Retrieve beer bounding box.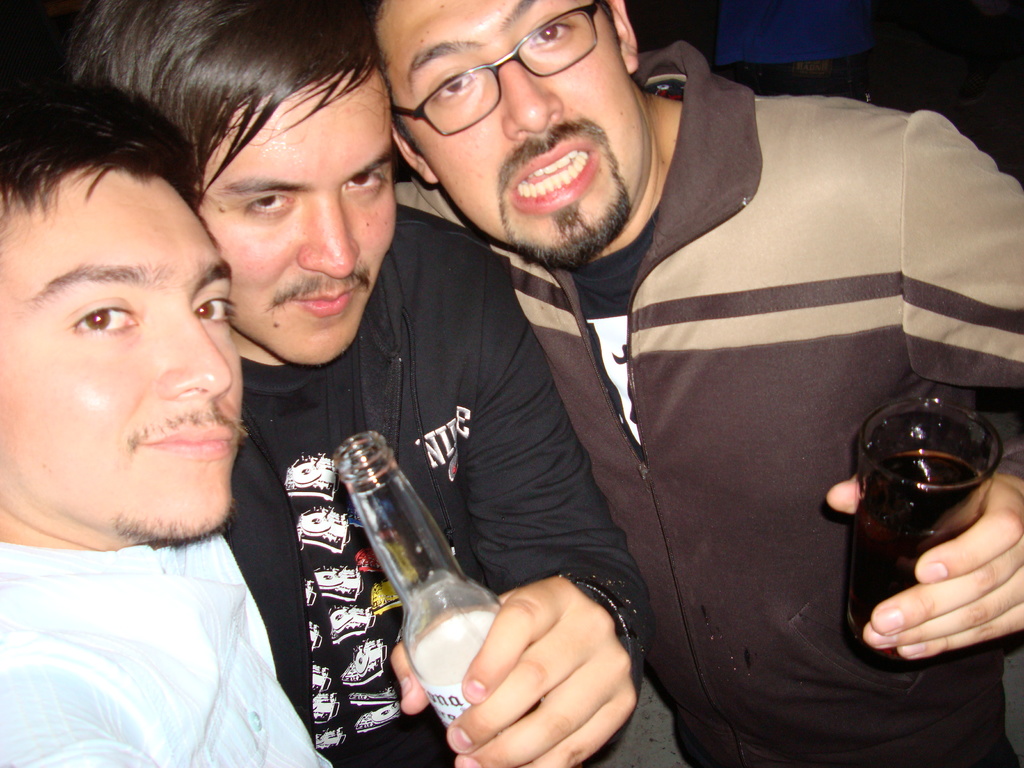
Bounding box: 333 438 573 767.
